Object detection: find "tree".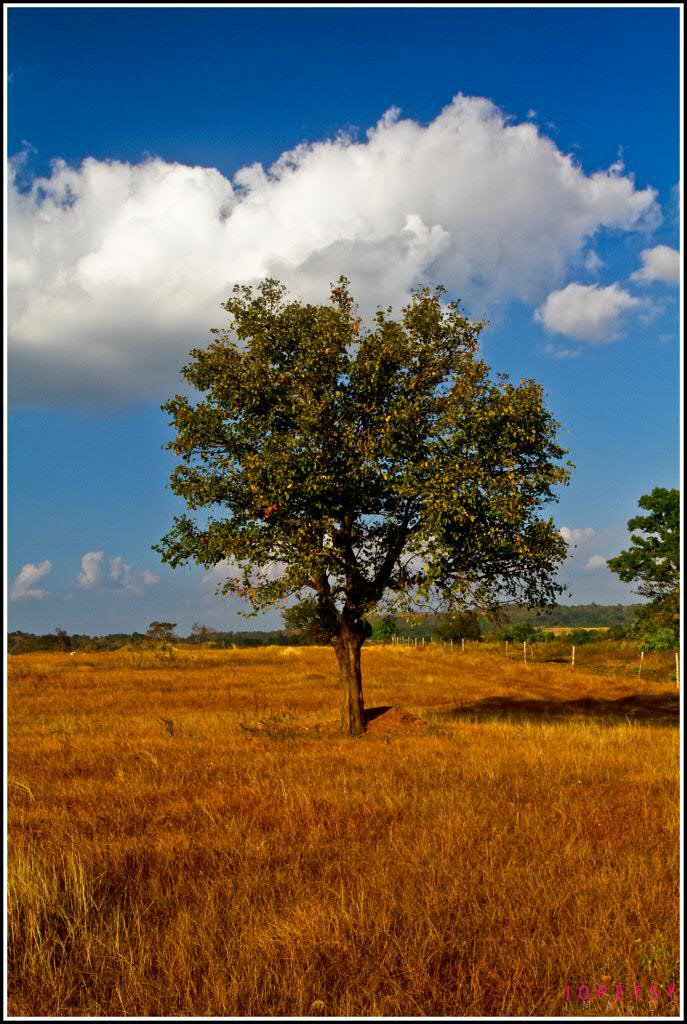
x1=606 y1=484 x2=682 y2=685.
